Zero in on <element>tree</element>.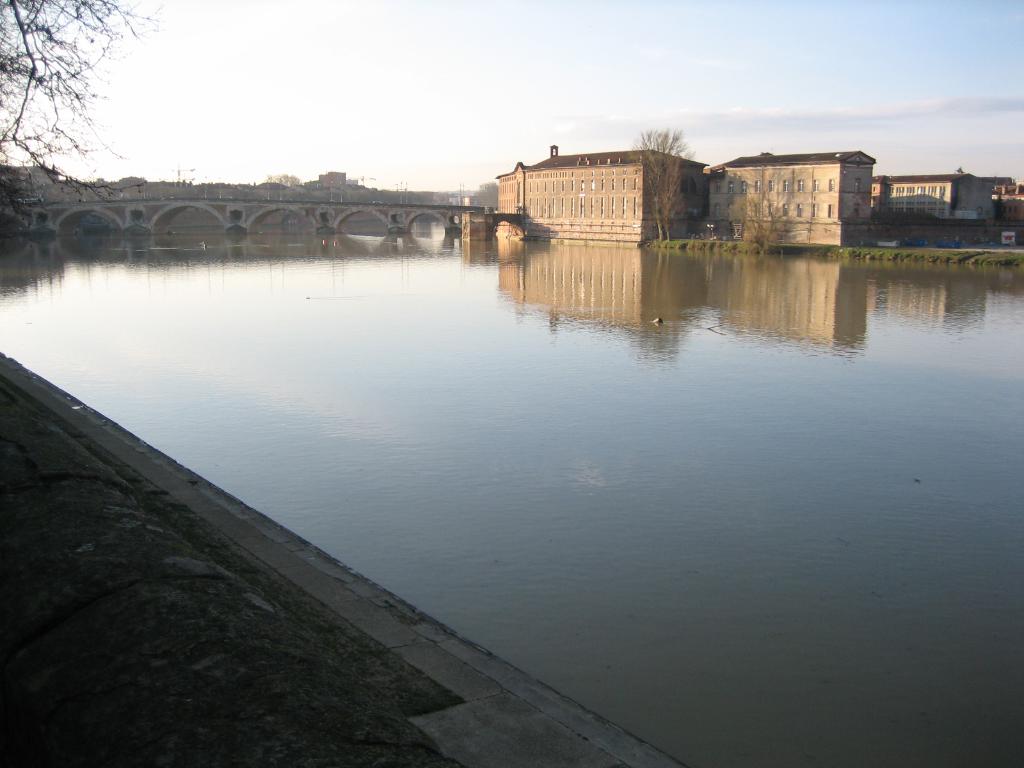
Zeroed in: box=[266, 172, 308, 202].
